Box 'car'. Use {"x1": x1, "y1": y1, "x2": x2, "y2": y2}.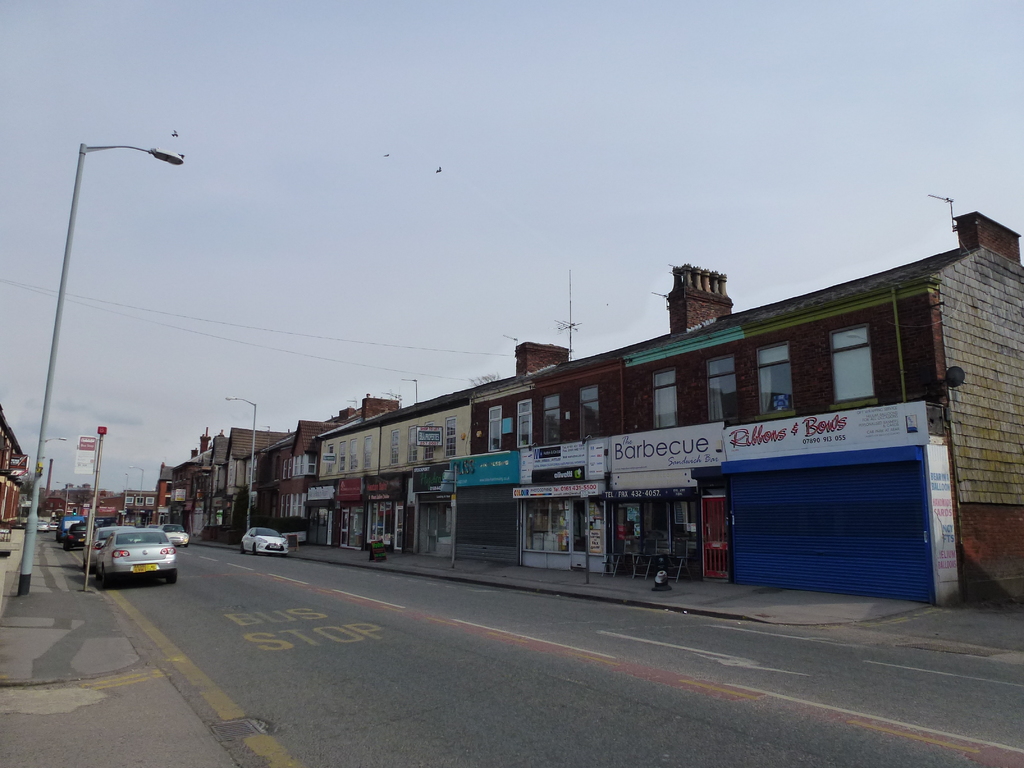
{"x1": 95, "y1": 531, "x2": 176, "y2": 584}.
